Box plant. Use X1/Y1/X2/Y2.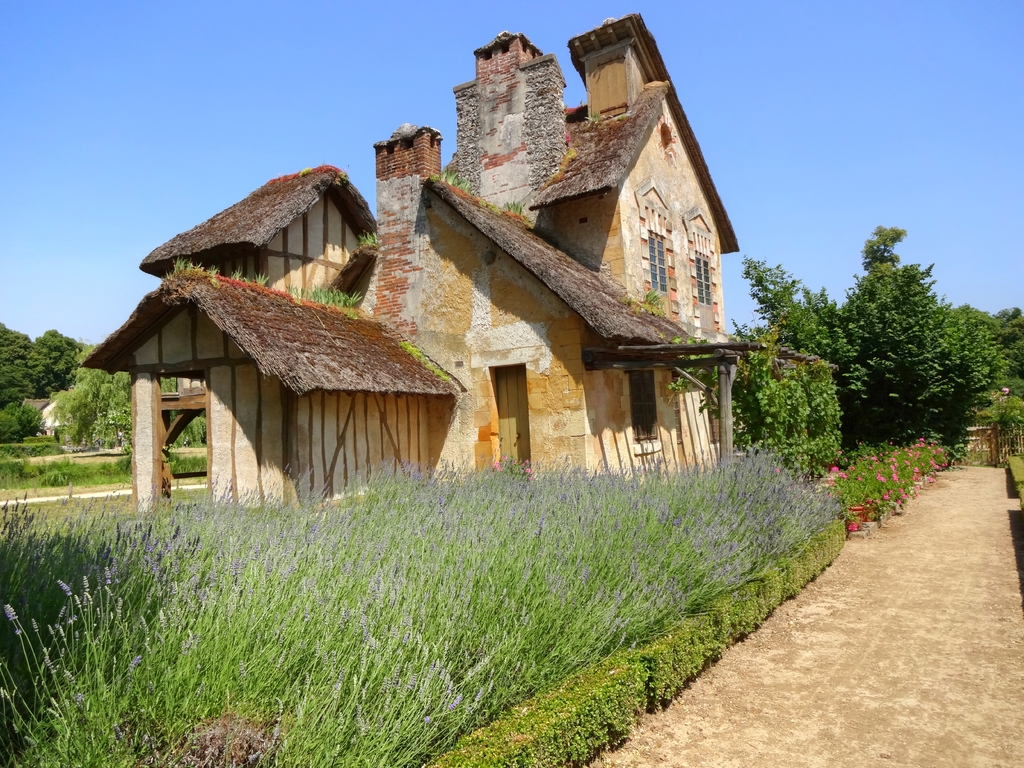
432/166/479/195.
